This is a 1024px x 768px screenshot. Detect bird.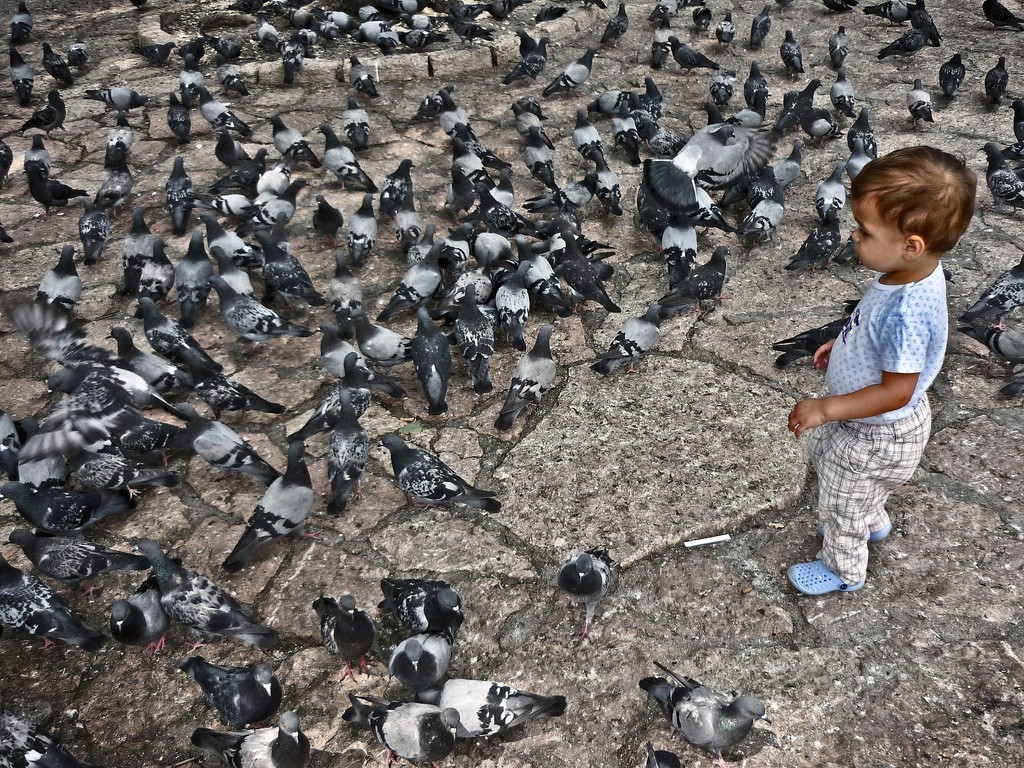
bbox(941, 53, 964, 100).
